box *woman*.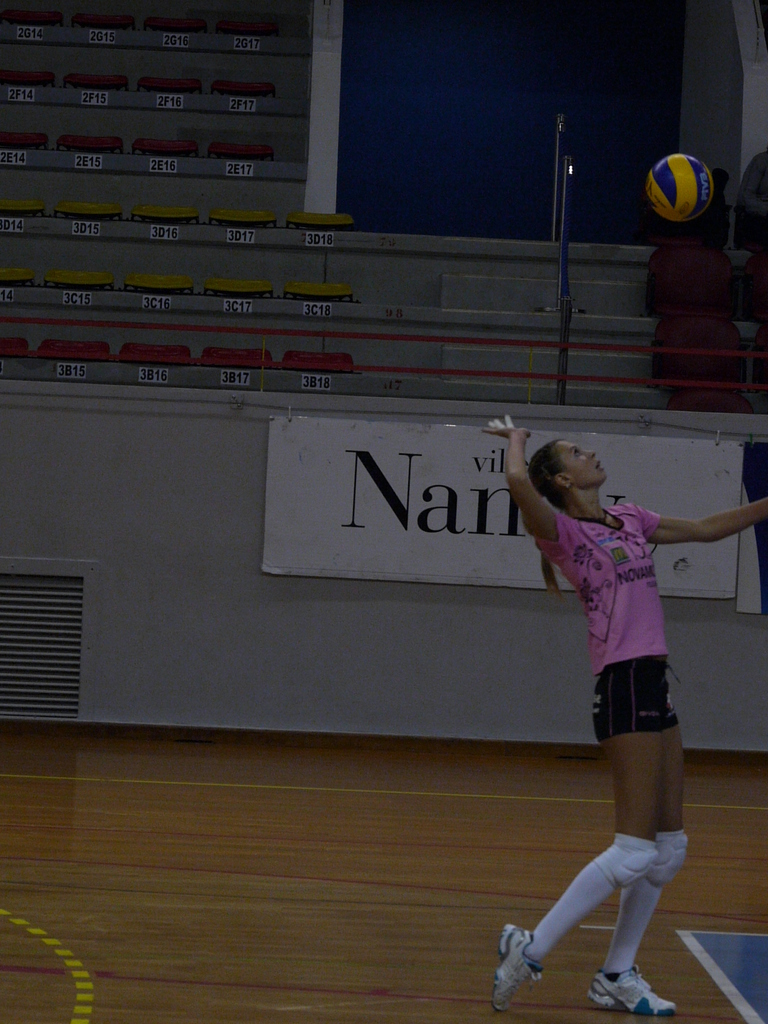
{"x1": 508, "y1": 438, "x2": 724, "y2": 991}.
